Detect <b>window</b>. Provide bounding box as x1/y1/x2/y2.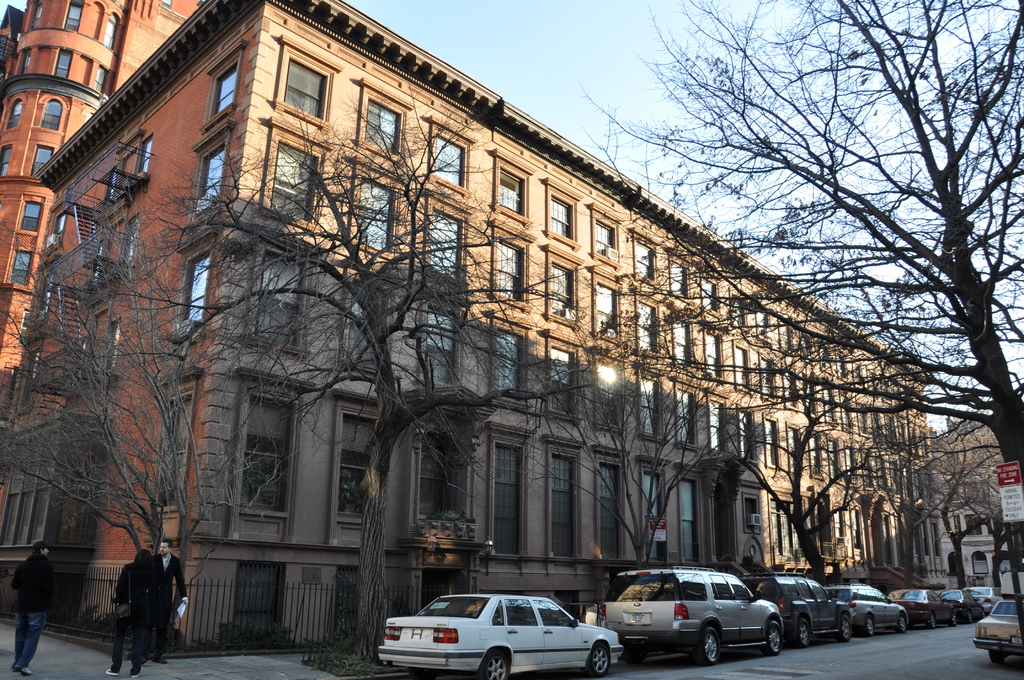
761/418/776/467.
